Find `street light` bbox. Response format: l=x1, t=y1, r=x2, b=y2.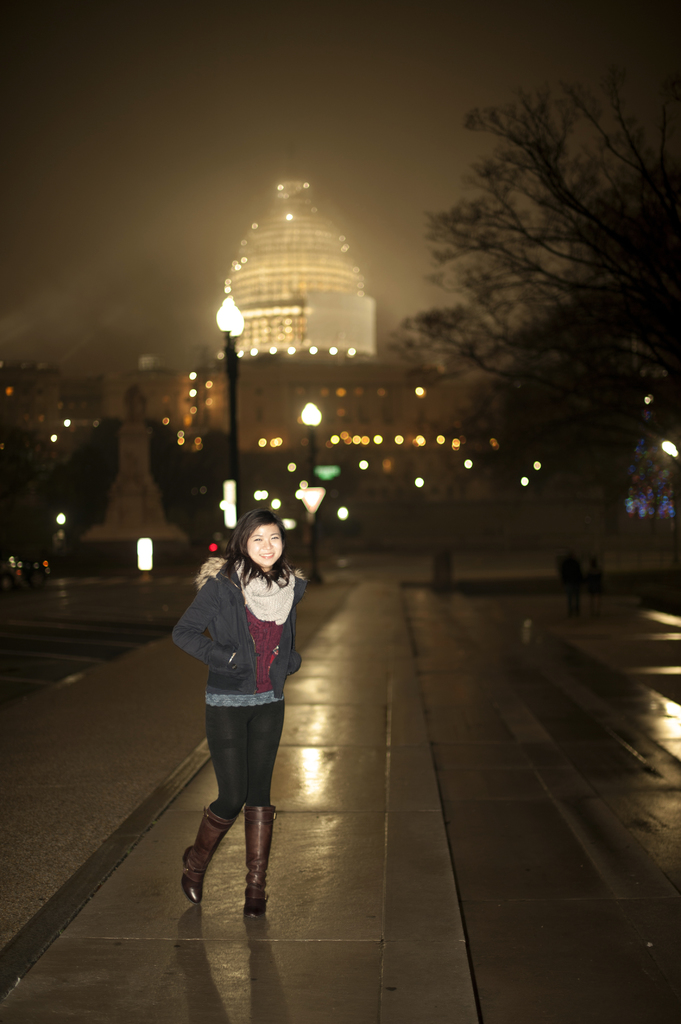
l=659, t=435, r=680, b=465.
